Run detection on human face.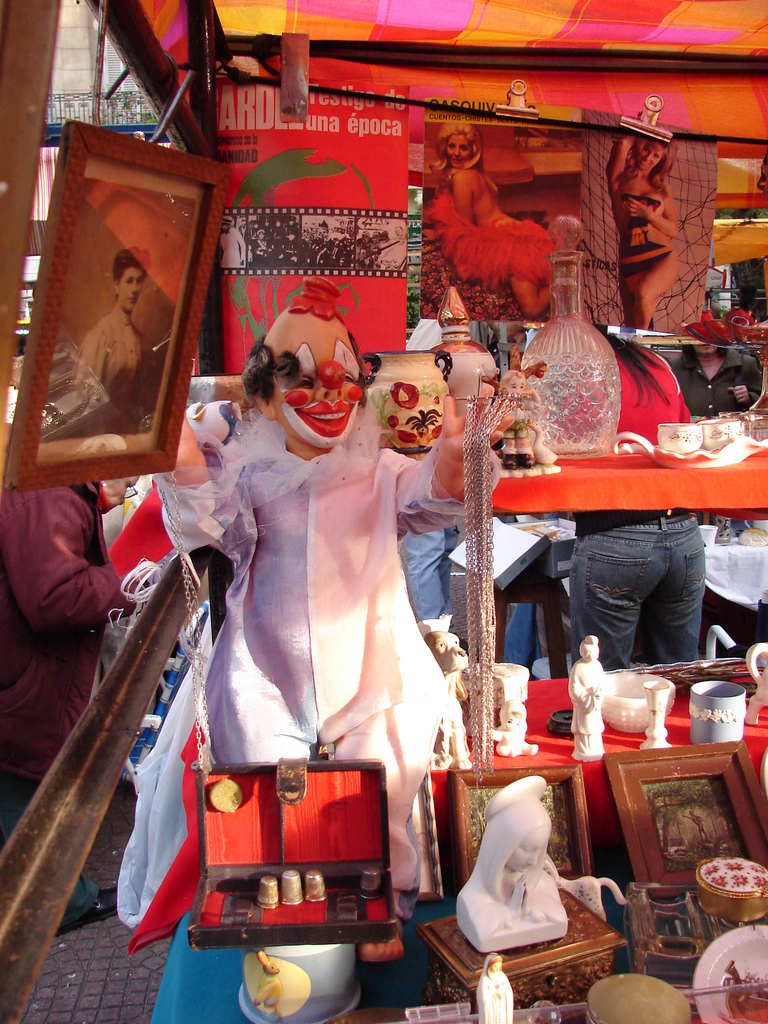
Result: locate(278, 319, 364, 447).
